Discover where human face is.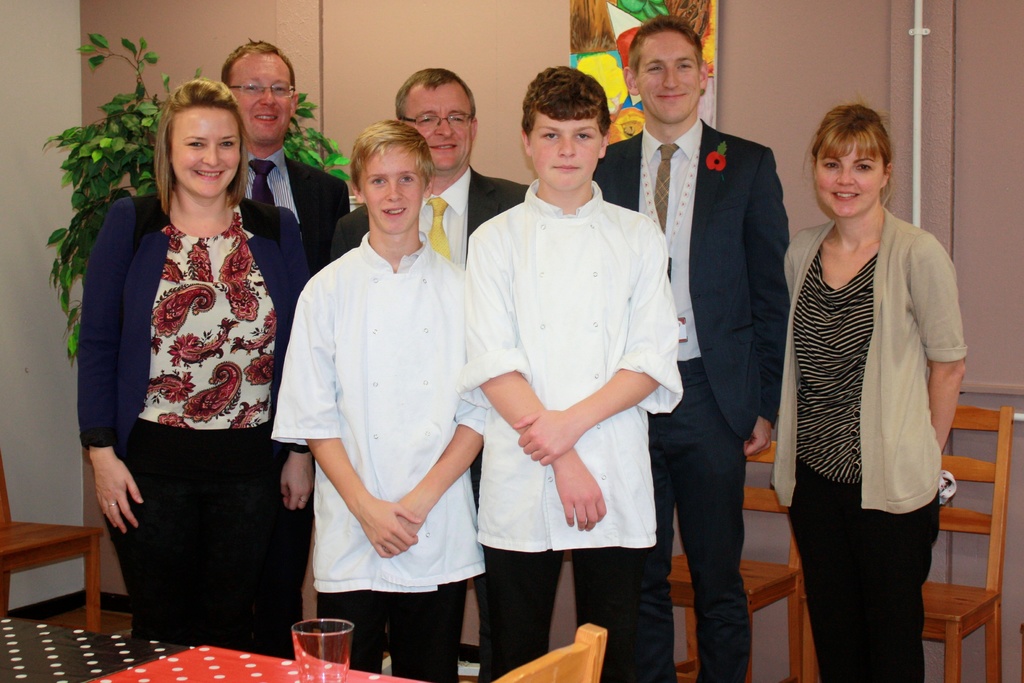
Discovered at (529, 104, 601, 192).
